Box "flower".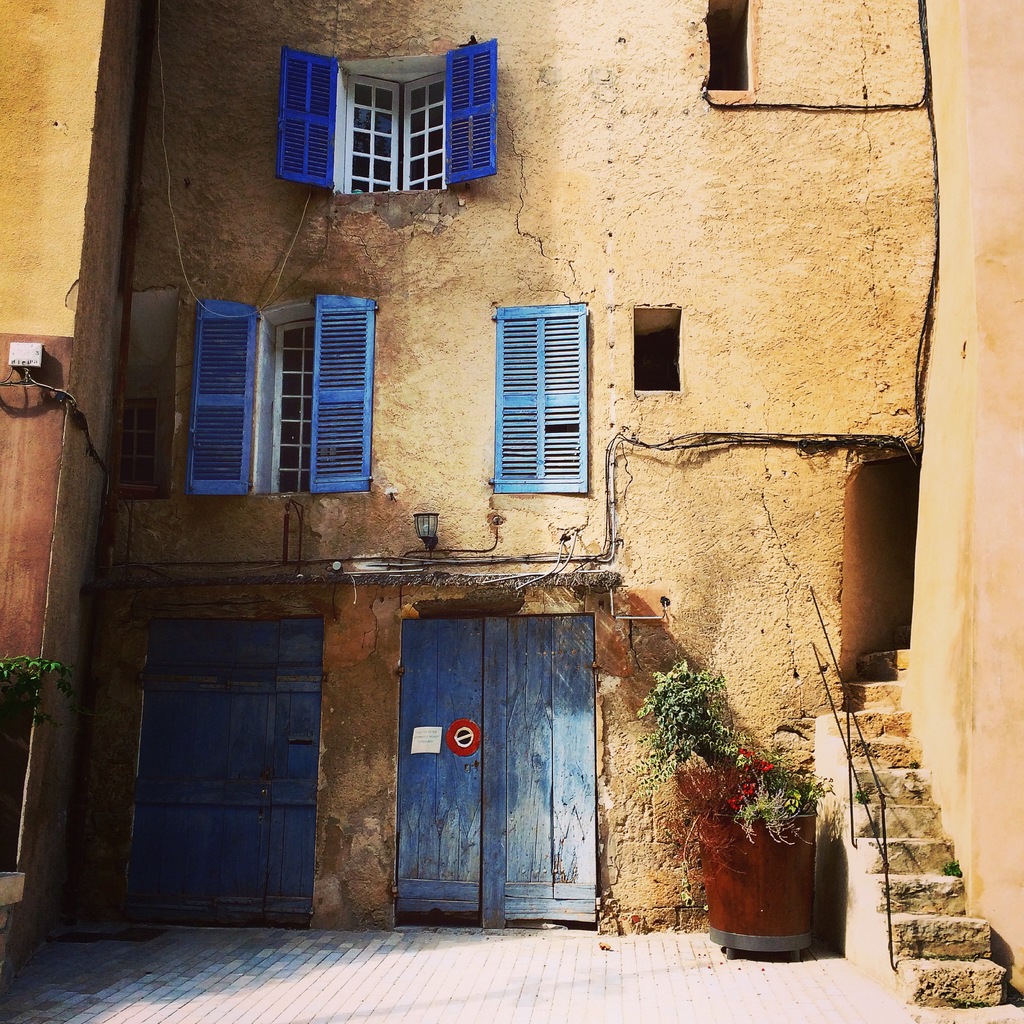
x1=744 y1=762 x2=753 y2=771.
